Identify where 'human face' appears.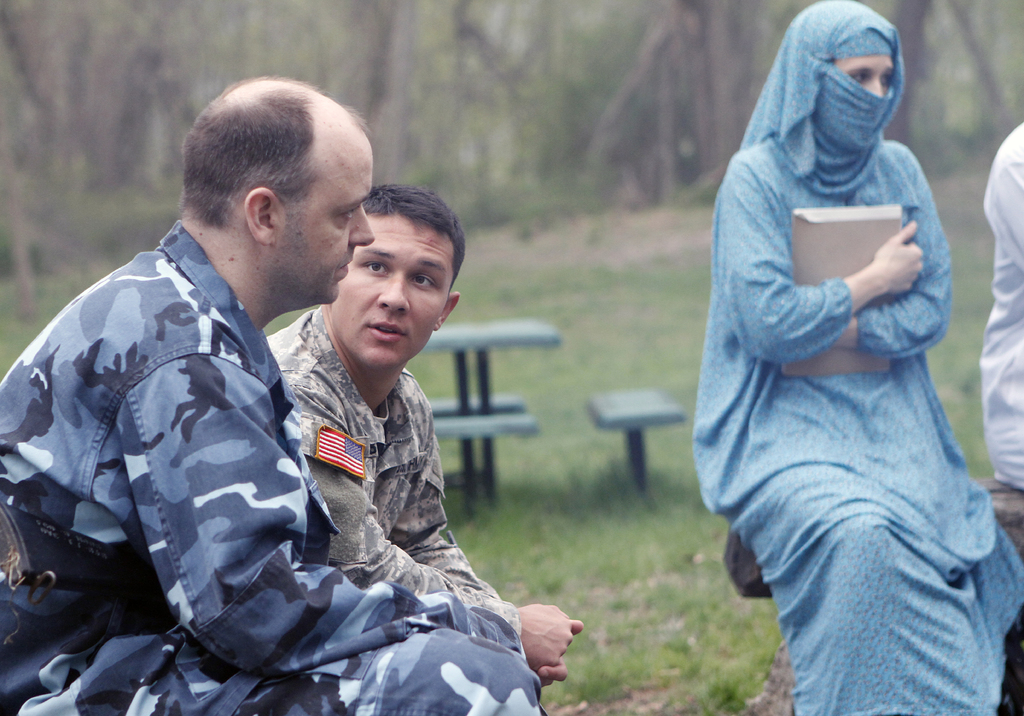
Appears at {"x1": 328, "y1": 216, "x2": 452, "y2": 380}.
